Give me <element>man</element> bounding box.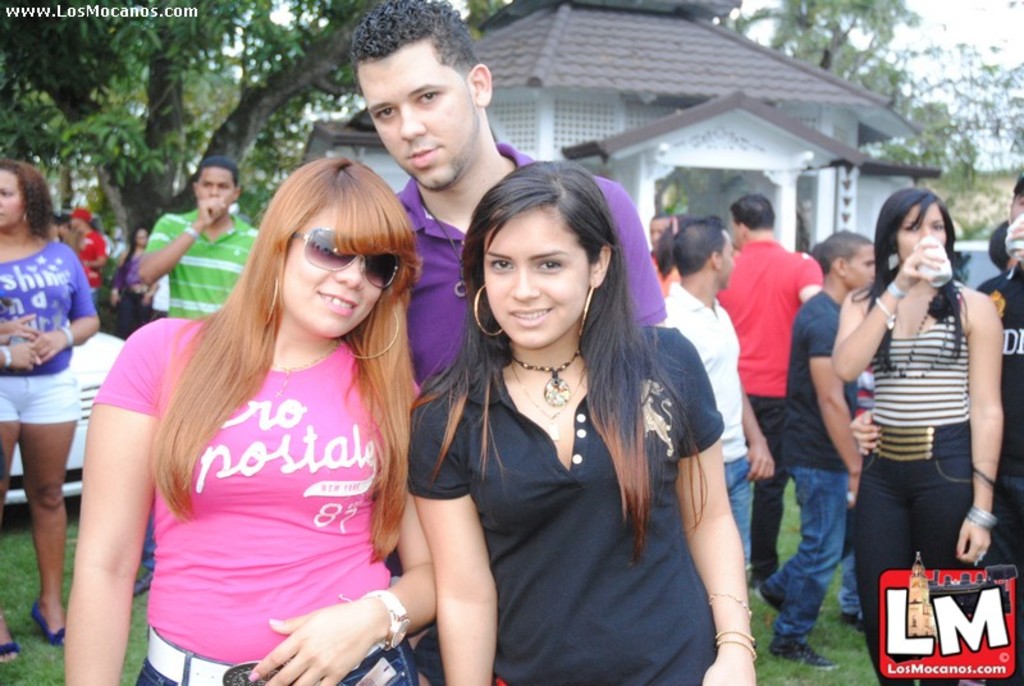
[x1=759, y1=230, x2=879, y2=664].
